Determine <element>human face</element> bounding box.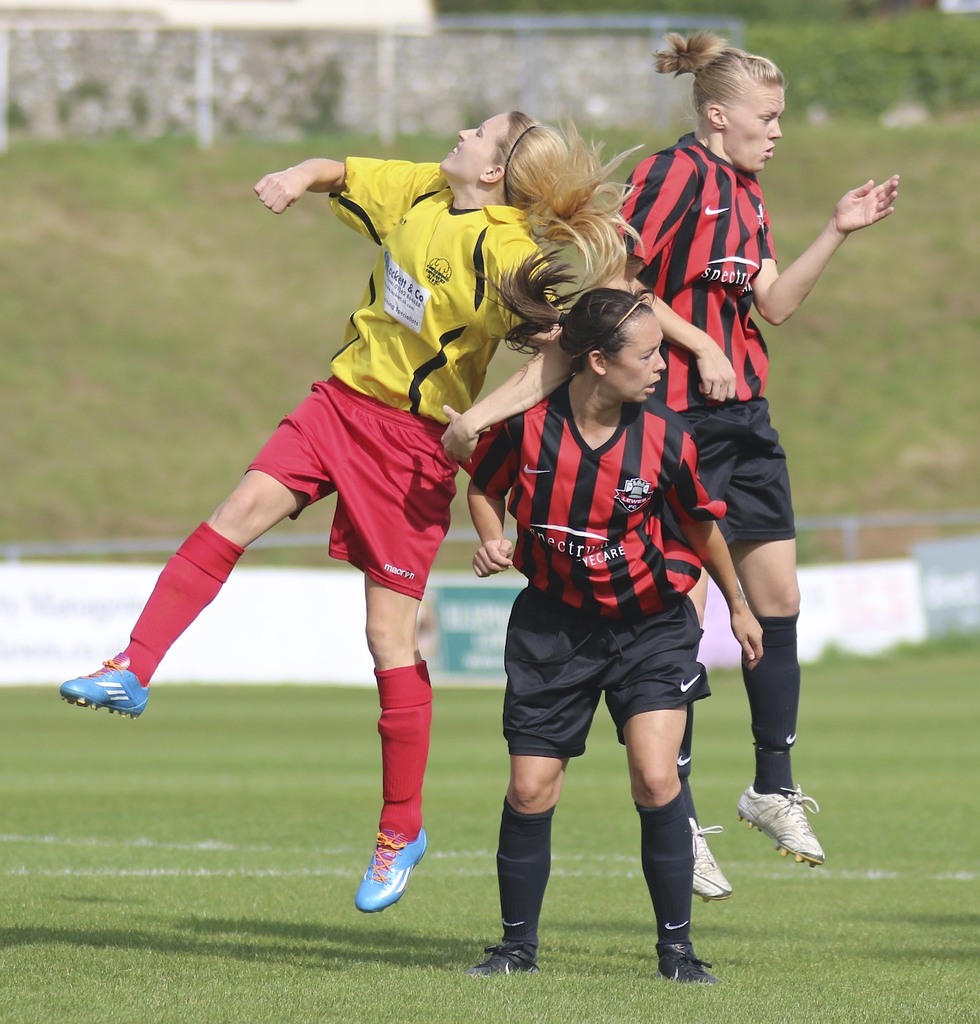
Determined: BBox(429, 106, 514, 181).
